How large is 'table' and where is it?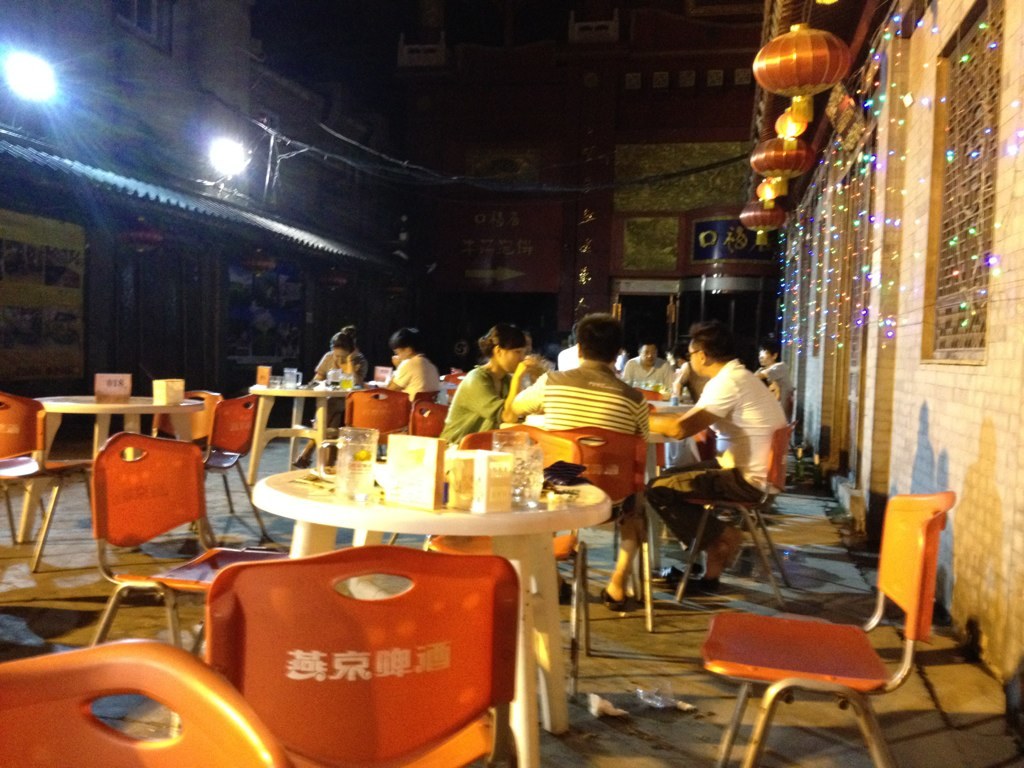
Bounding box: l=14, t=392, r=208, b=543.
